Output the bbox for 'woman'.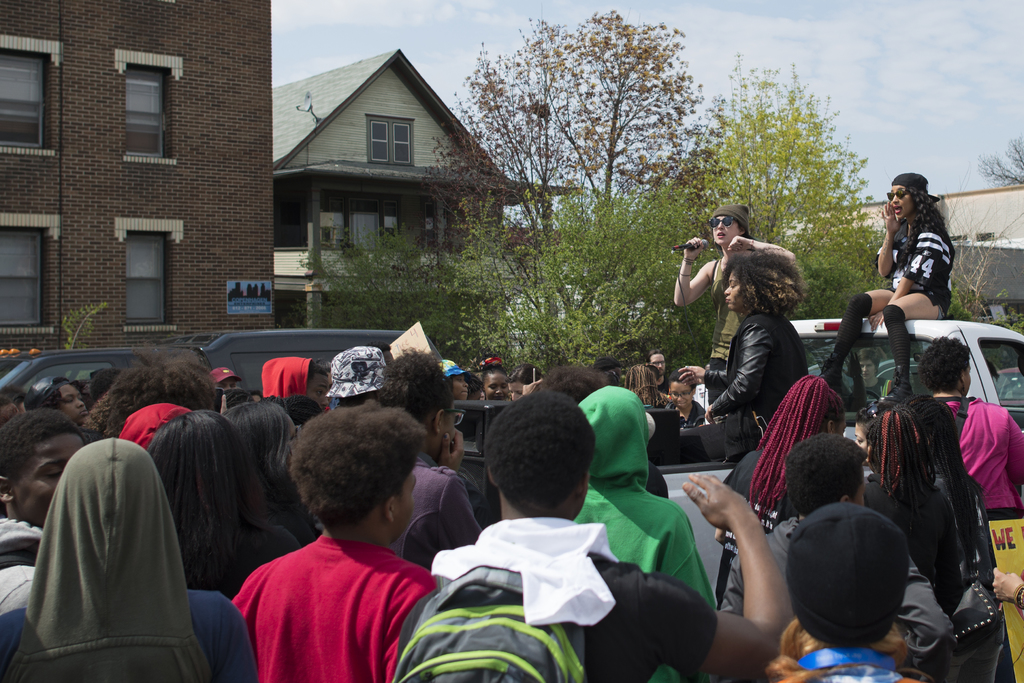
<bbox>88, 348, 216, 436</bbox>.
